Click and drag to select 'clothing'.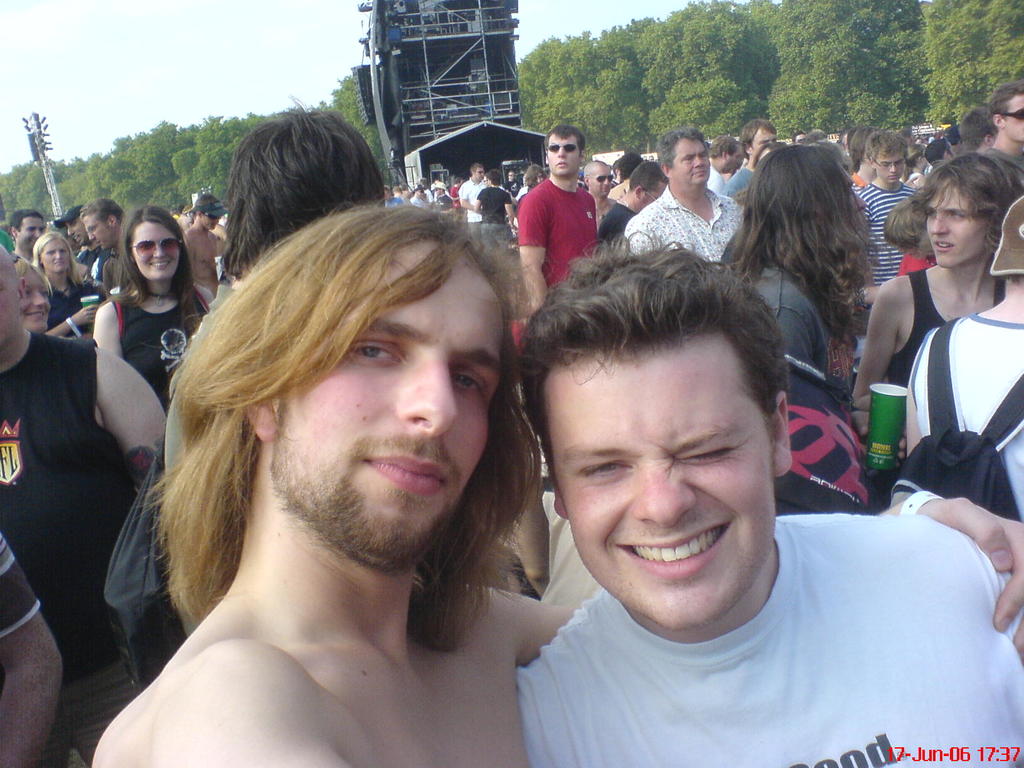
Selection: [703,163,723,191].
